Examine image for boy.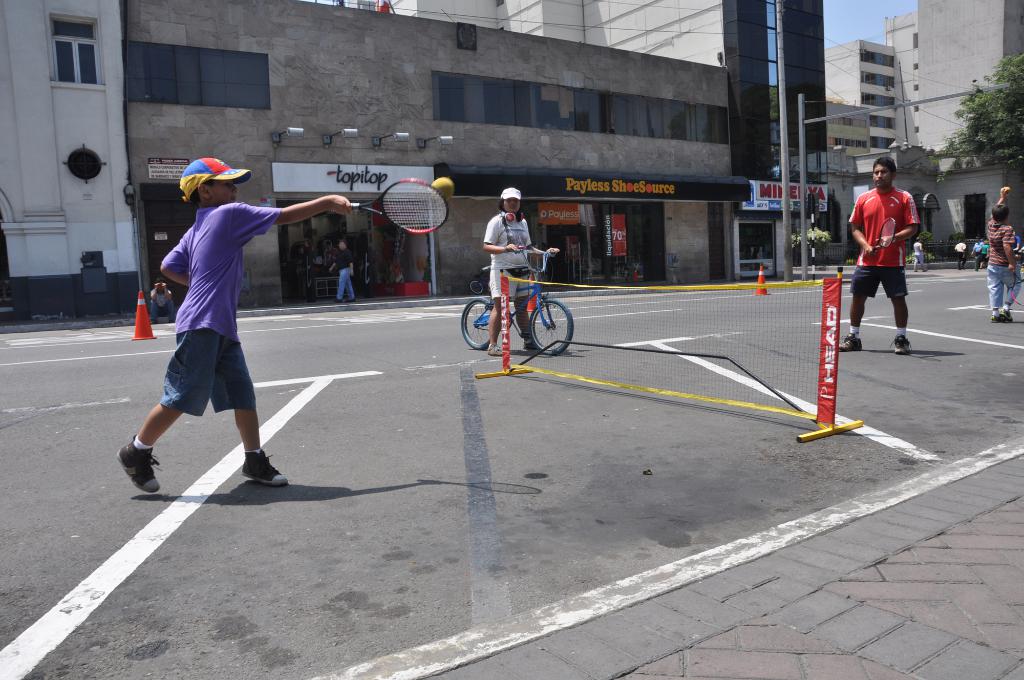
Examination result: l=983, t=180, r=1023, b=323.
